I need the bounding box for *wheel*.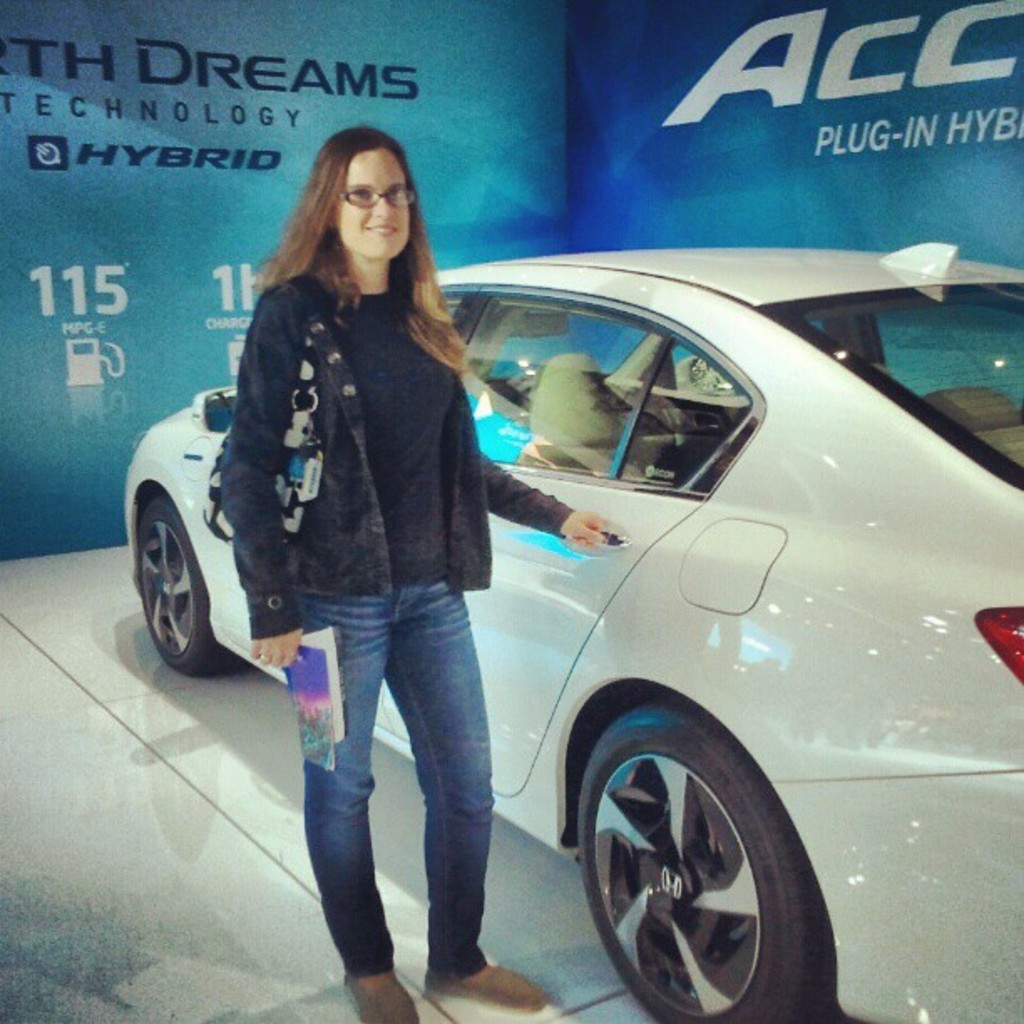
Here it is: (x1=577, y1=704, x2=801, y2=1019).
